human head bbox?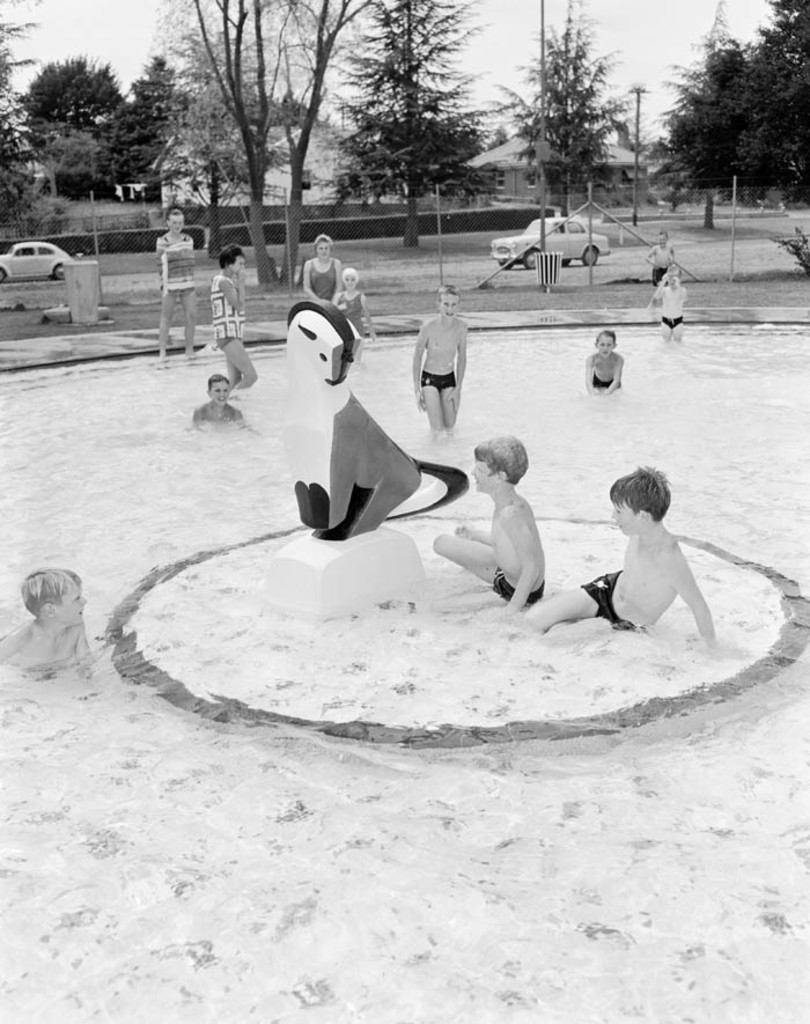
l=341, t=267, r=359, b=289
